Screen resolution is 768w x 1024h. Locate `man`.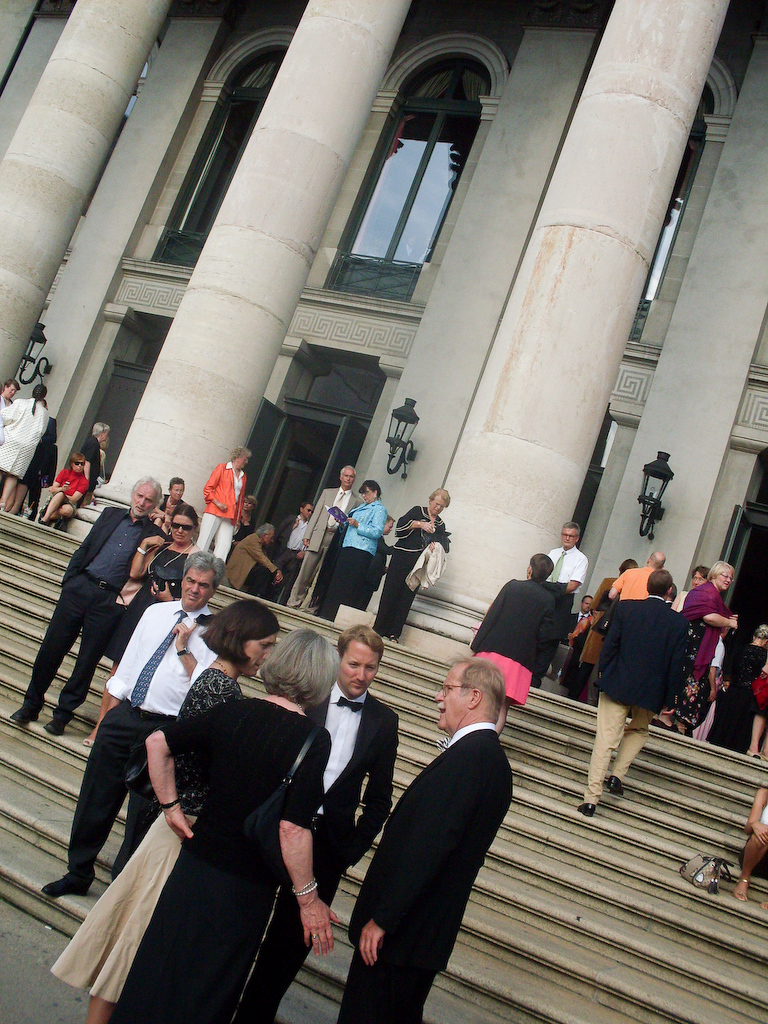
rect(587, 555, 667, 705).
